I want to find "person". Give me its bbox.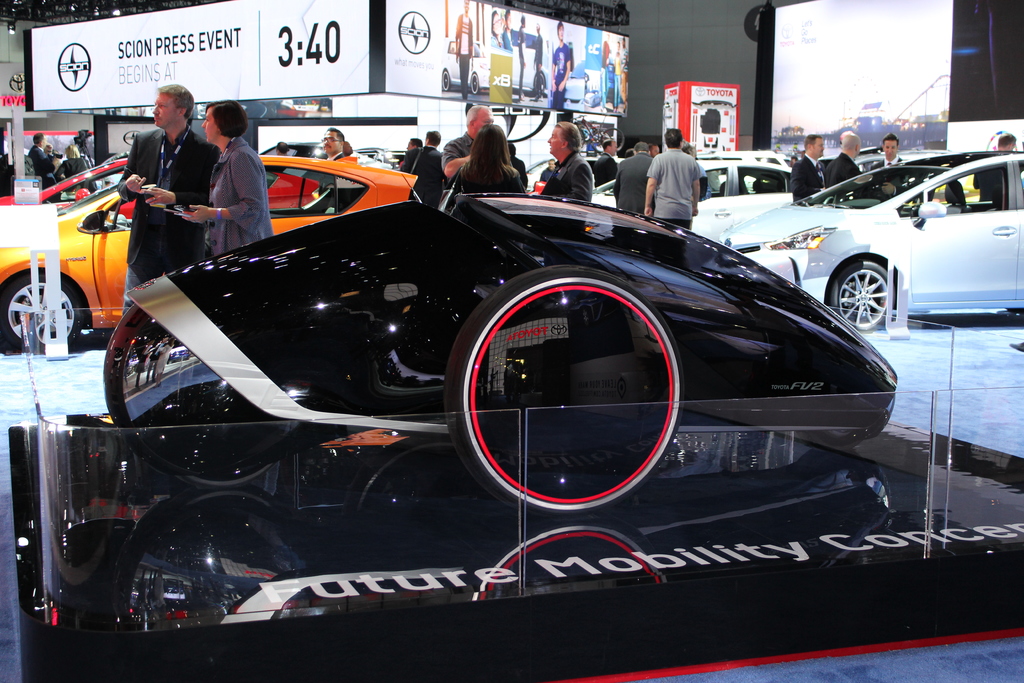
541 119 592 201.
